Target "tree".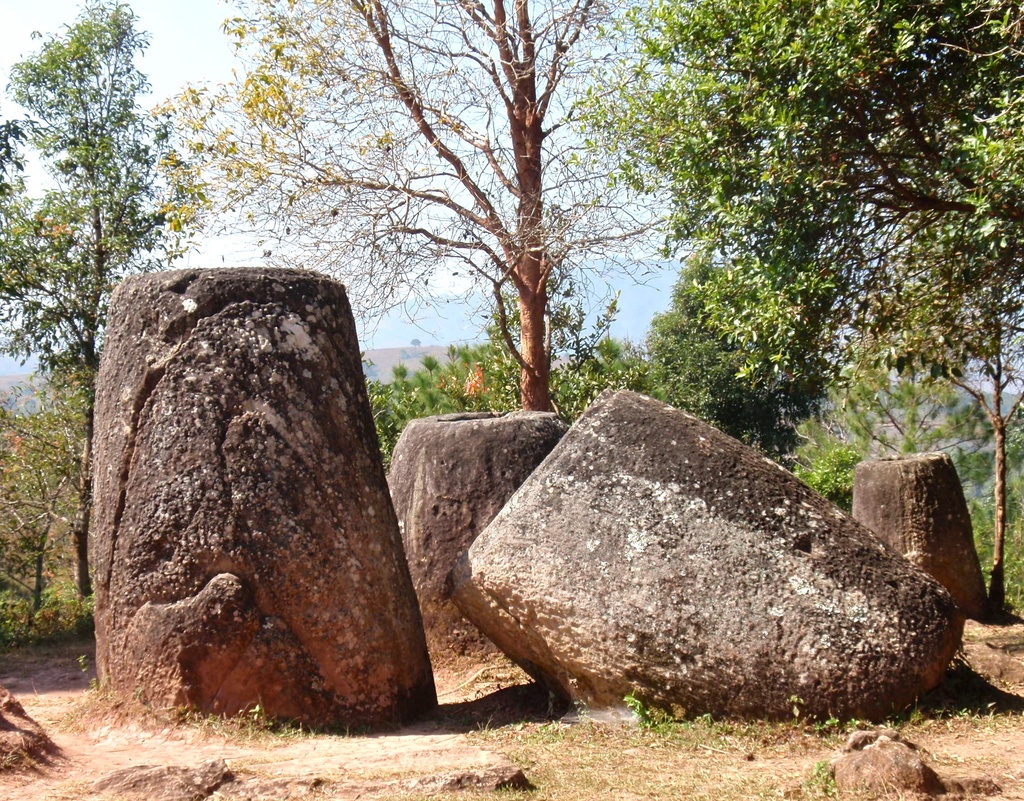
Target region: [left=583, top=0, right=1021, bottom=434].
